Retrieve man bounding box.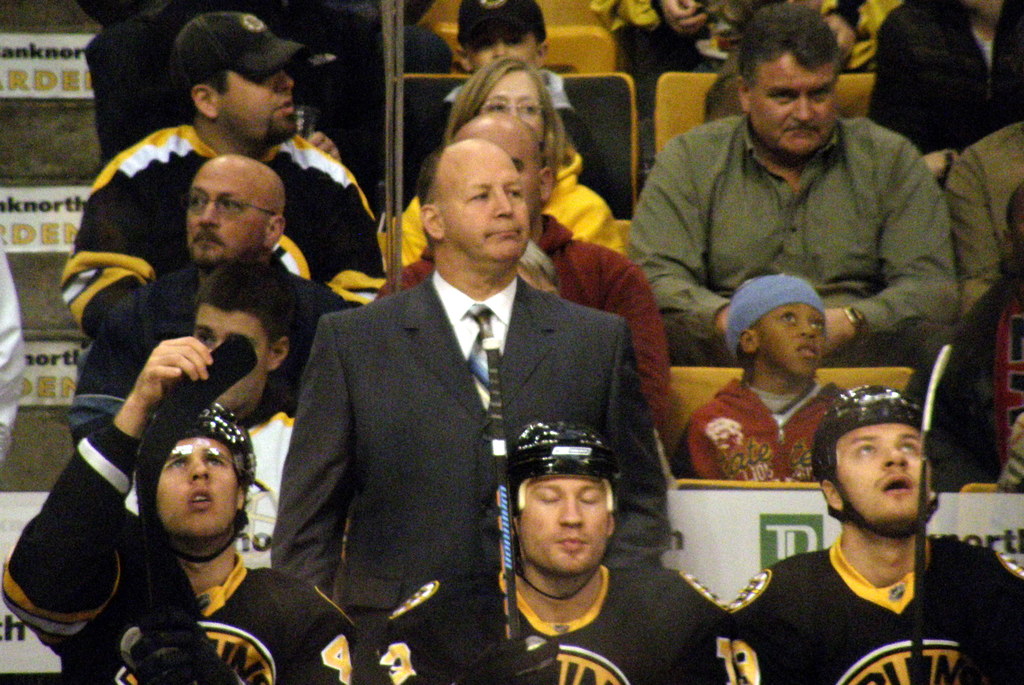
Bounding box: pyautogui.locateOnScreen(0, 333, 365, 684).
